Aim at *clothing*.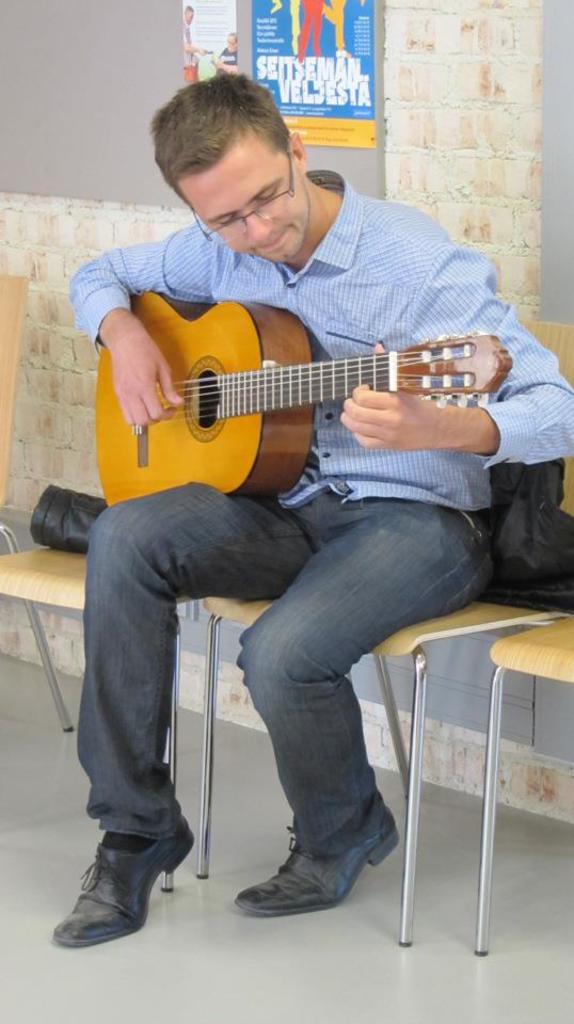
Aimed at (70, 165, 573, 848).
